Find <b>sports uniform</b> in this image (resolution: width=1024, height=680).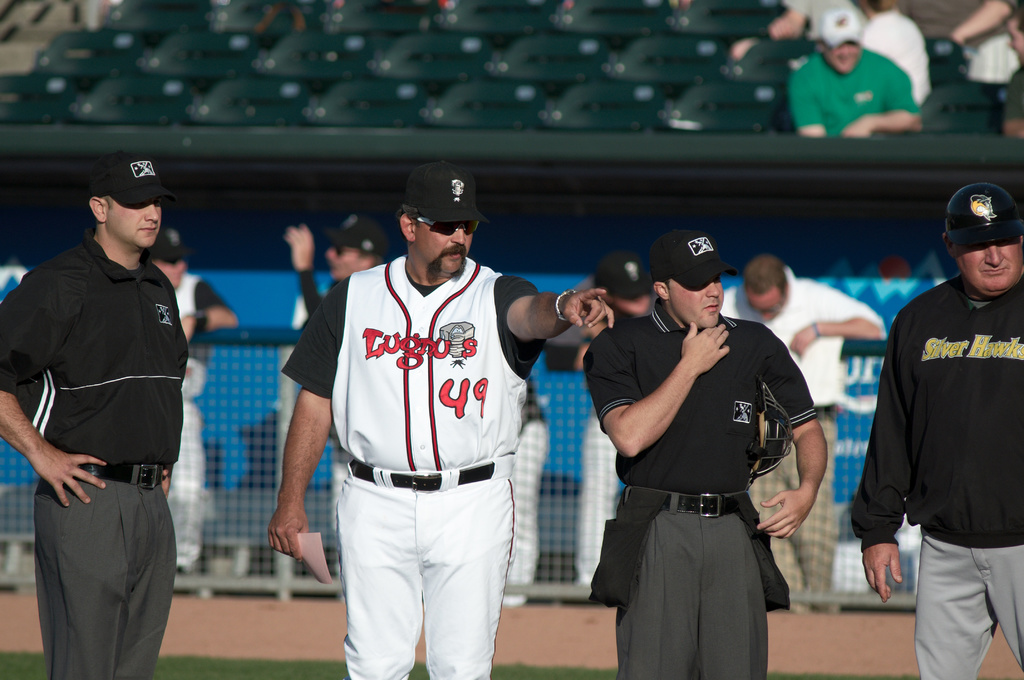
Rect(150, 228, 252, 583).
